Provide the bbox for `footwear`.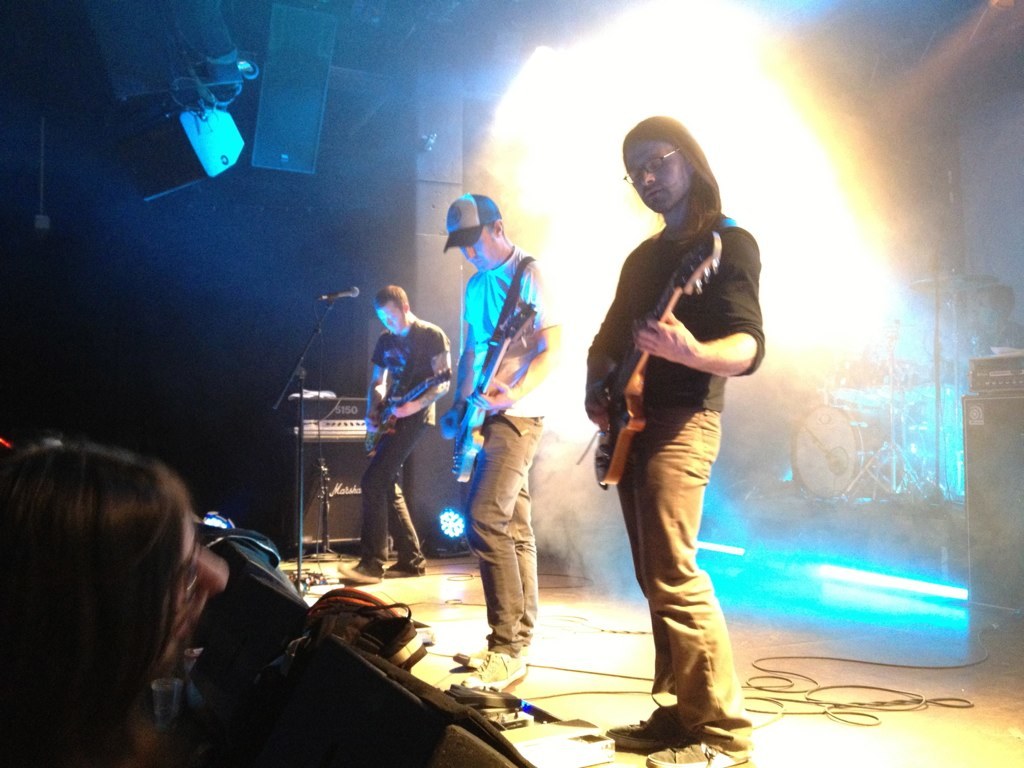
pyautogui.locateOnScreen(451, 645, 492, 672).
